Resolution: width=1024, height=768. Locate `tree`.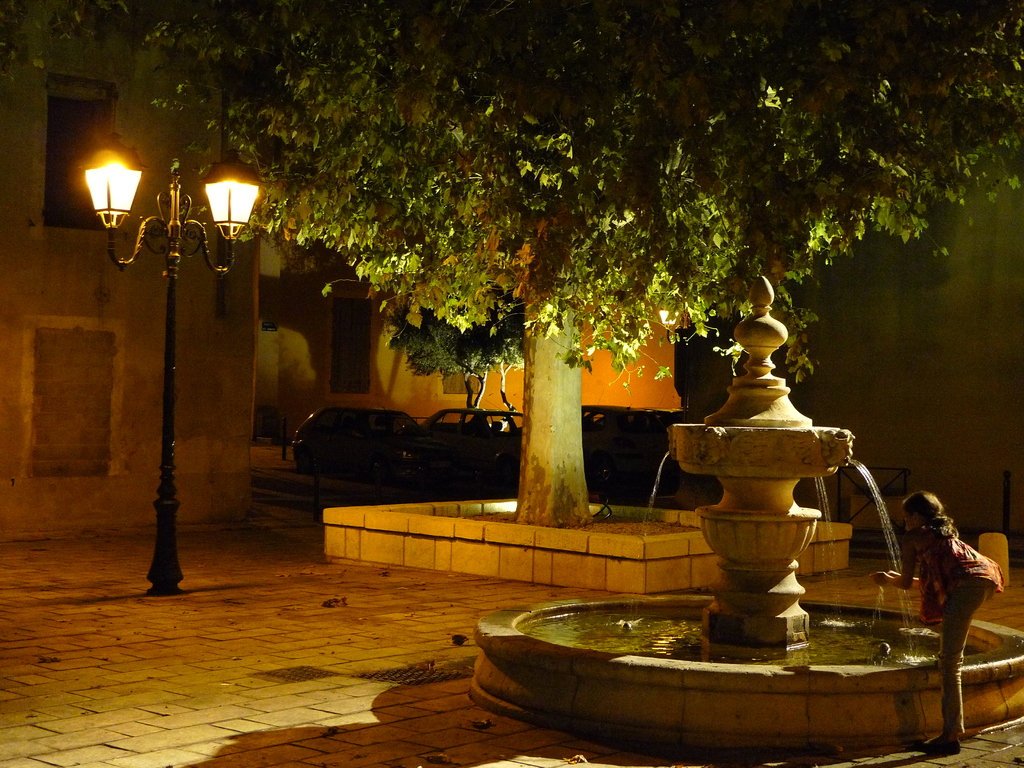
0, 0, 1023, 529.
